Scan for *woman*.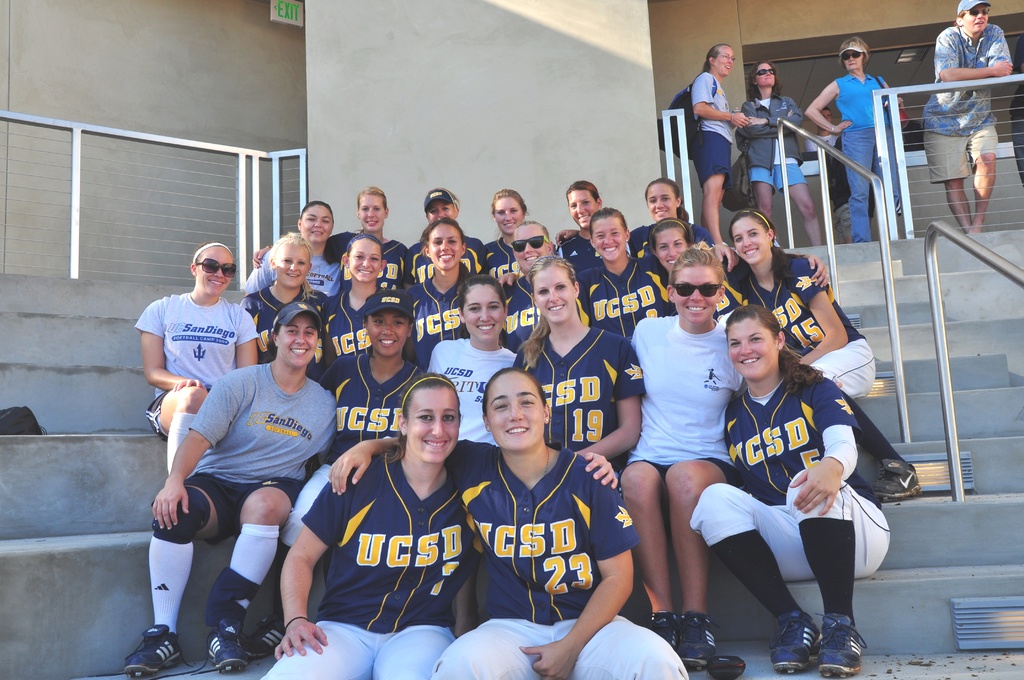
Scan result: bbox=[566, 207, 668, 338].
